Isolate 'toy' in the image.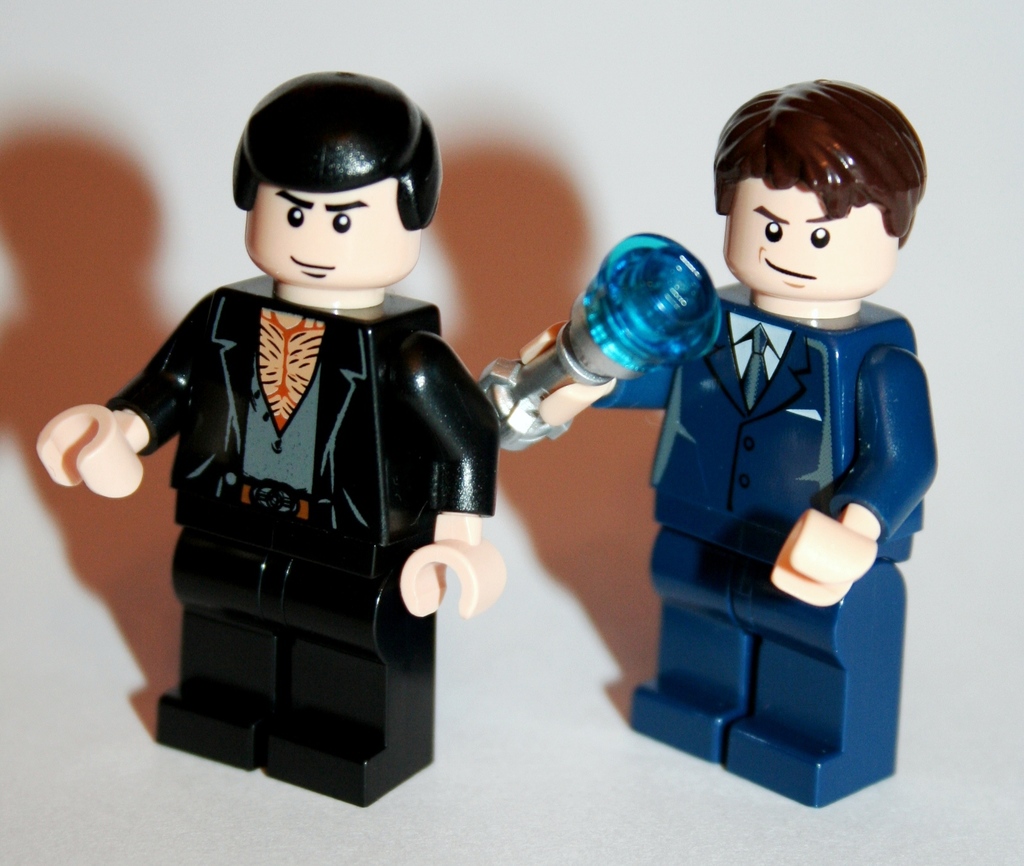
Isolated region: 35, 70, 508, 810.
